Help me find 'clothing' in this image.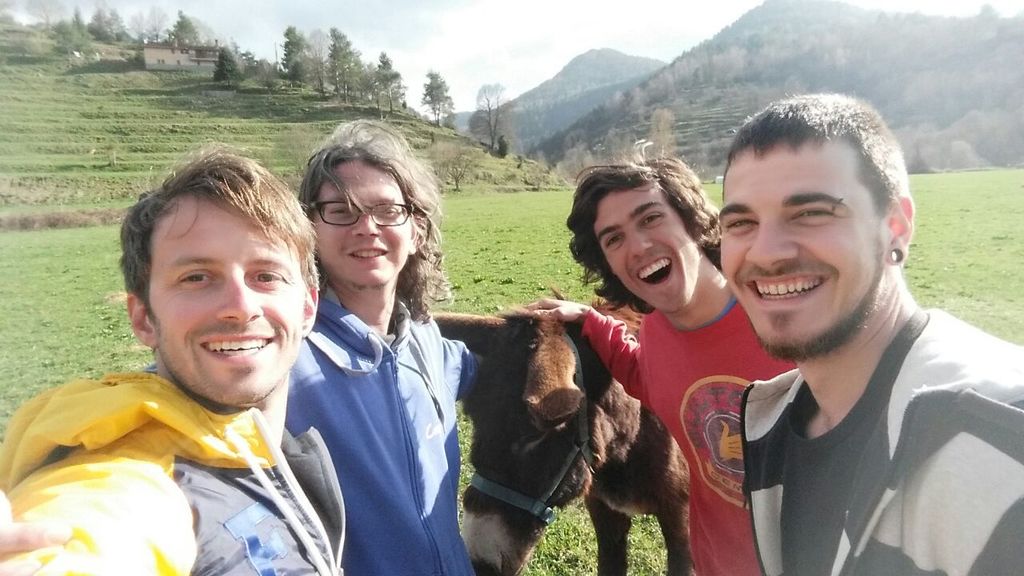
Found it: [x1=582, y1=294, x2=797, y2=575].
